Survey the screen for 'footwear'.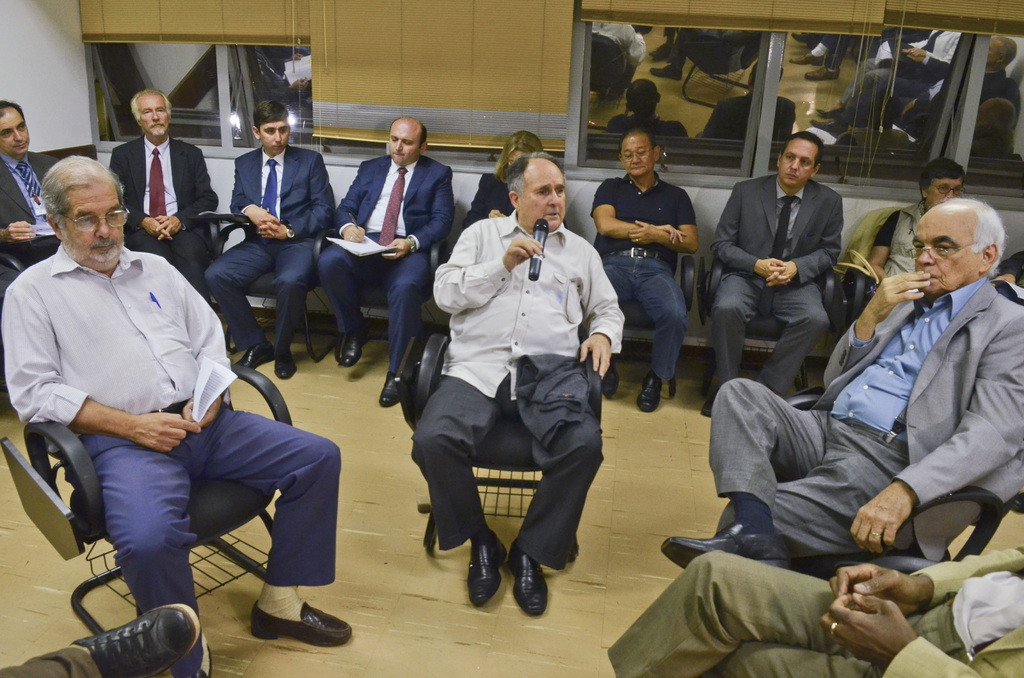
Survey found: {"left": 339, "top": 316, "right": 372, "bottom": 367}.
